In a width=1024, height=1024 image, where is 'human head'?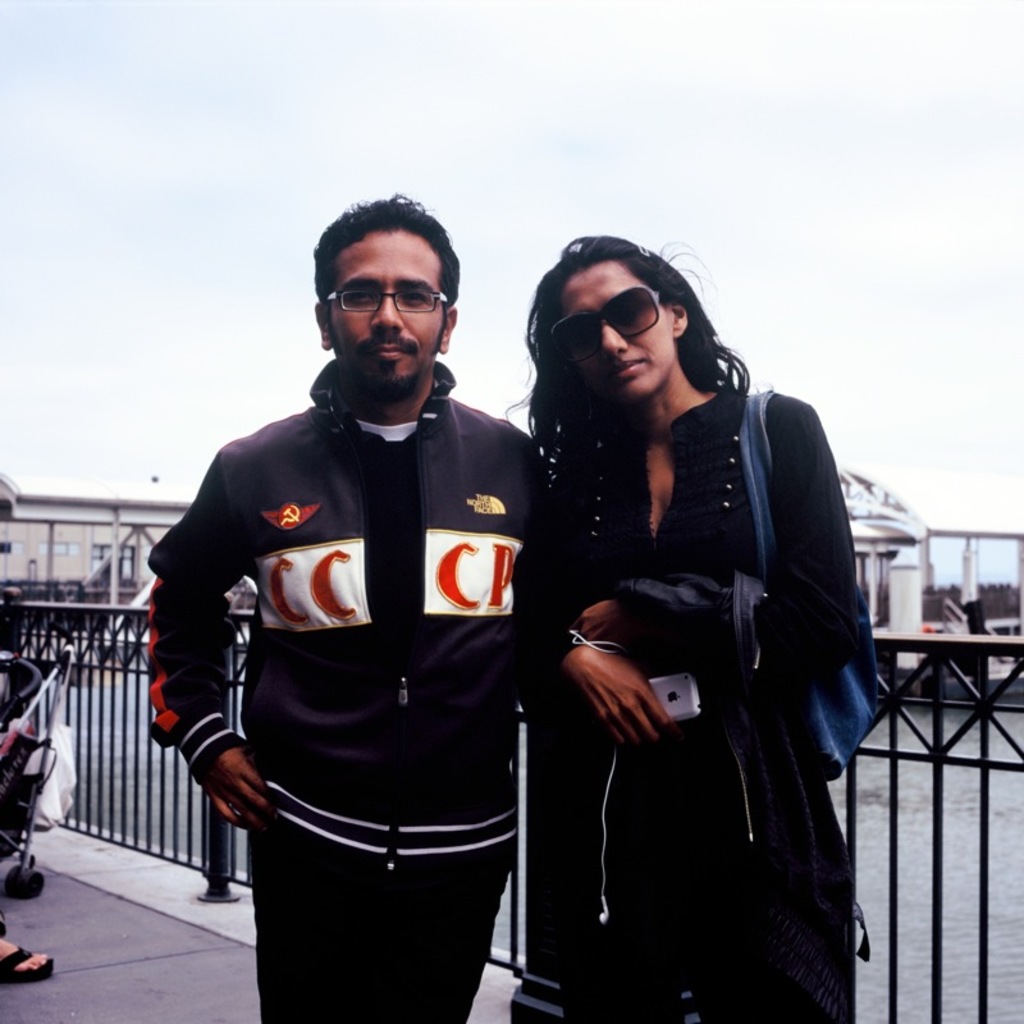
[312, 196, 460, 392].
